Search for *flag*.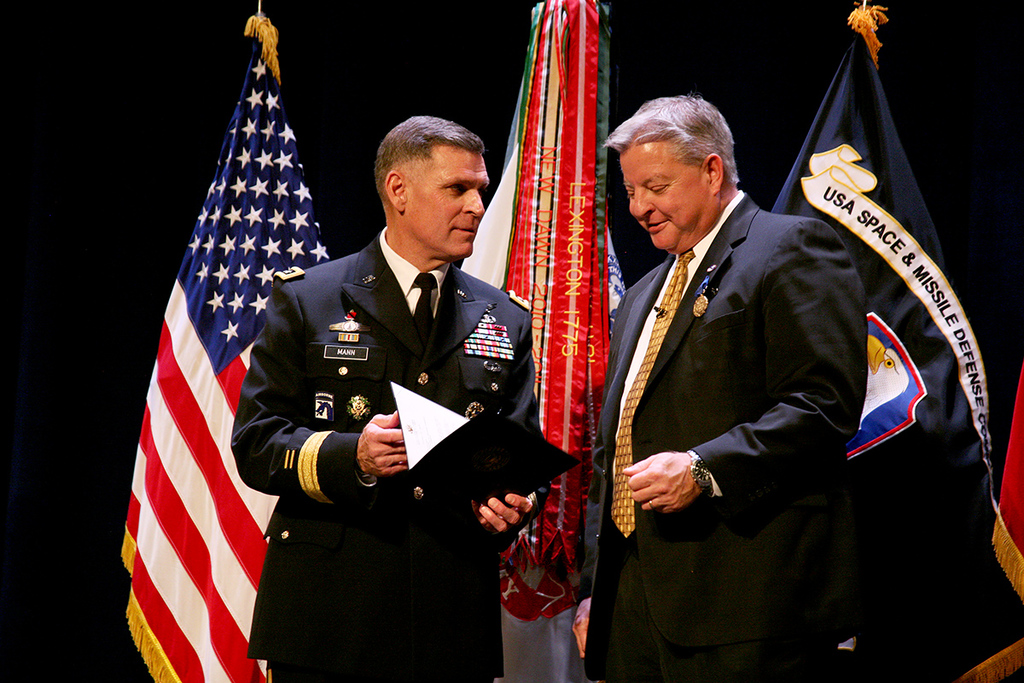
Found at select_region(454, 0, 628, 682).
